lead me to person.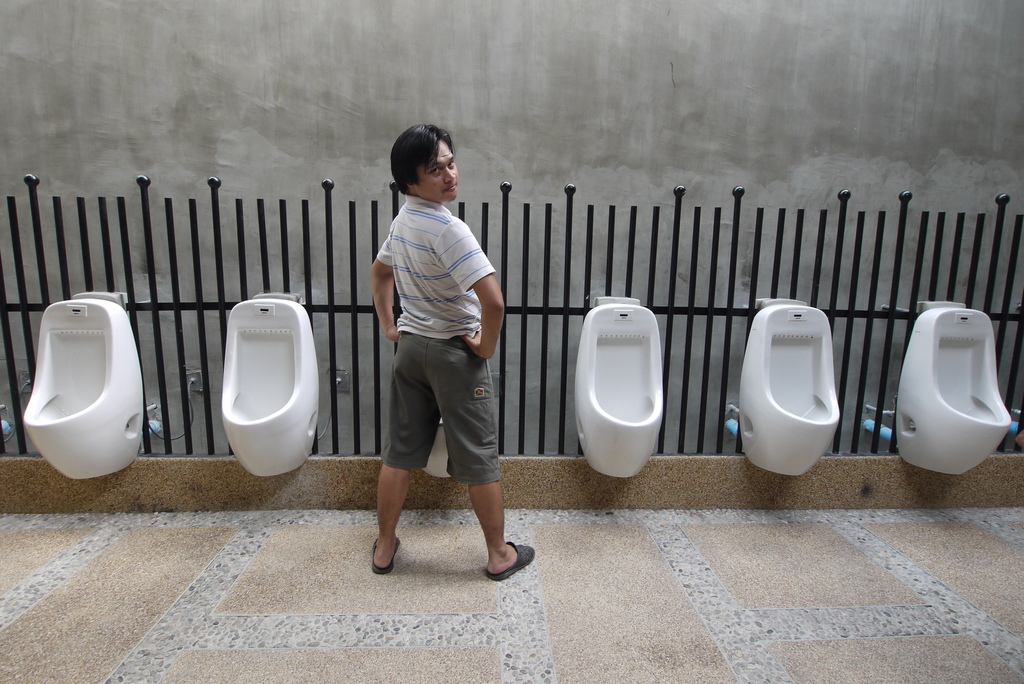
Lead to BBox(361, 126, 516, 597).
